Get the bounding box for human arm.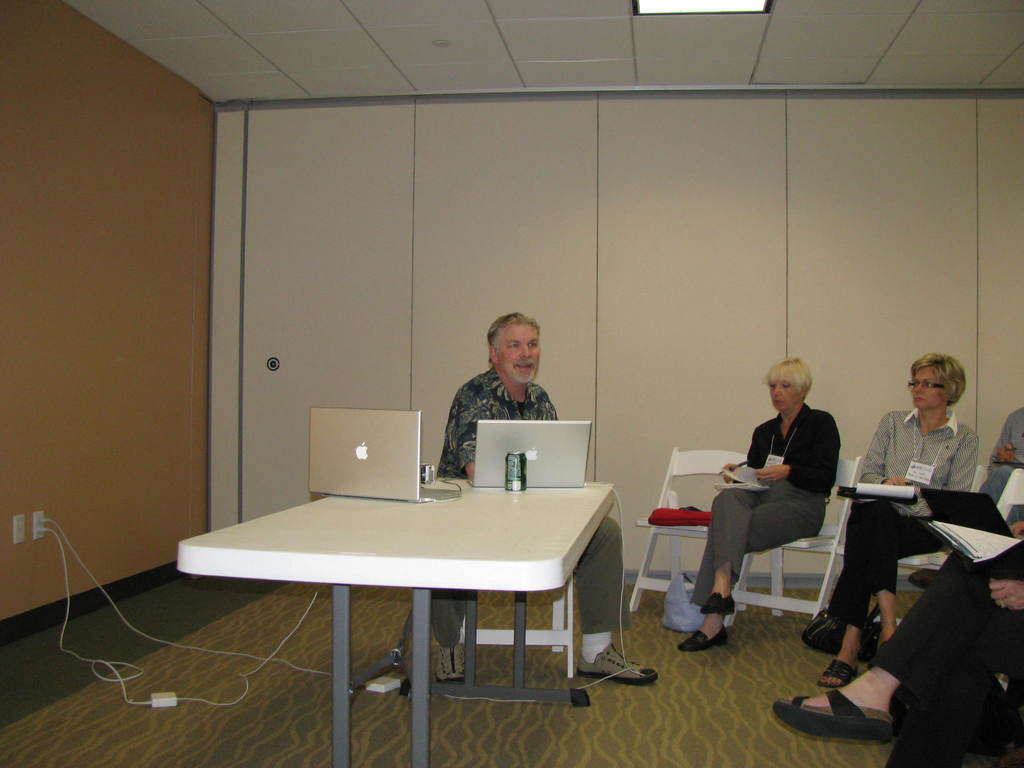
988, 578, 1023, 619.
